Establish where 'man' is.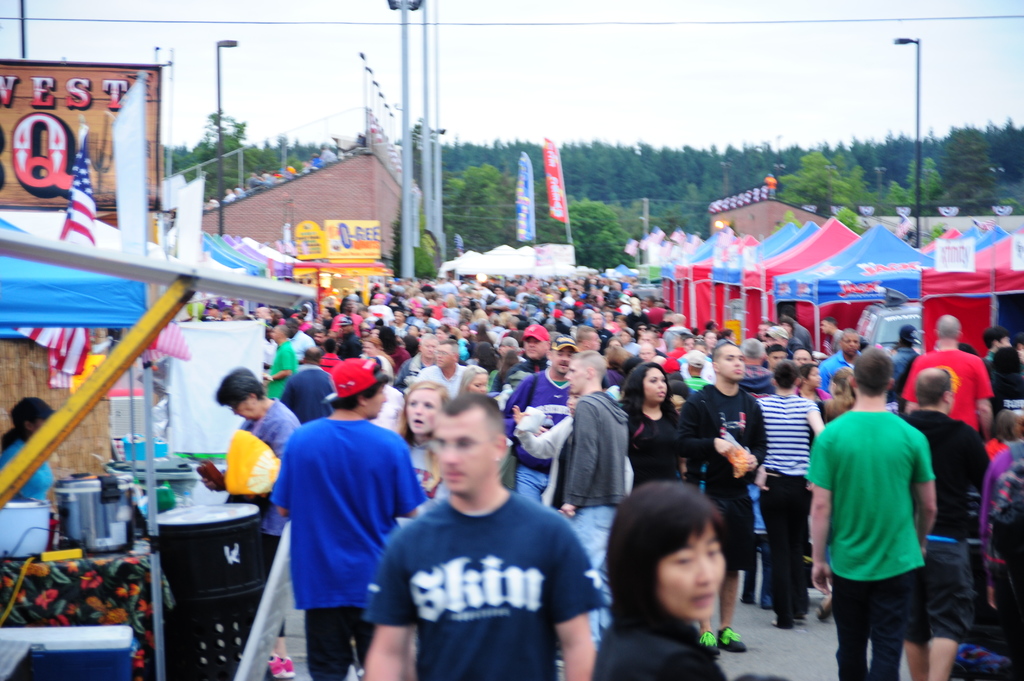
Established at region(203, 300, 219, 319).
